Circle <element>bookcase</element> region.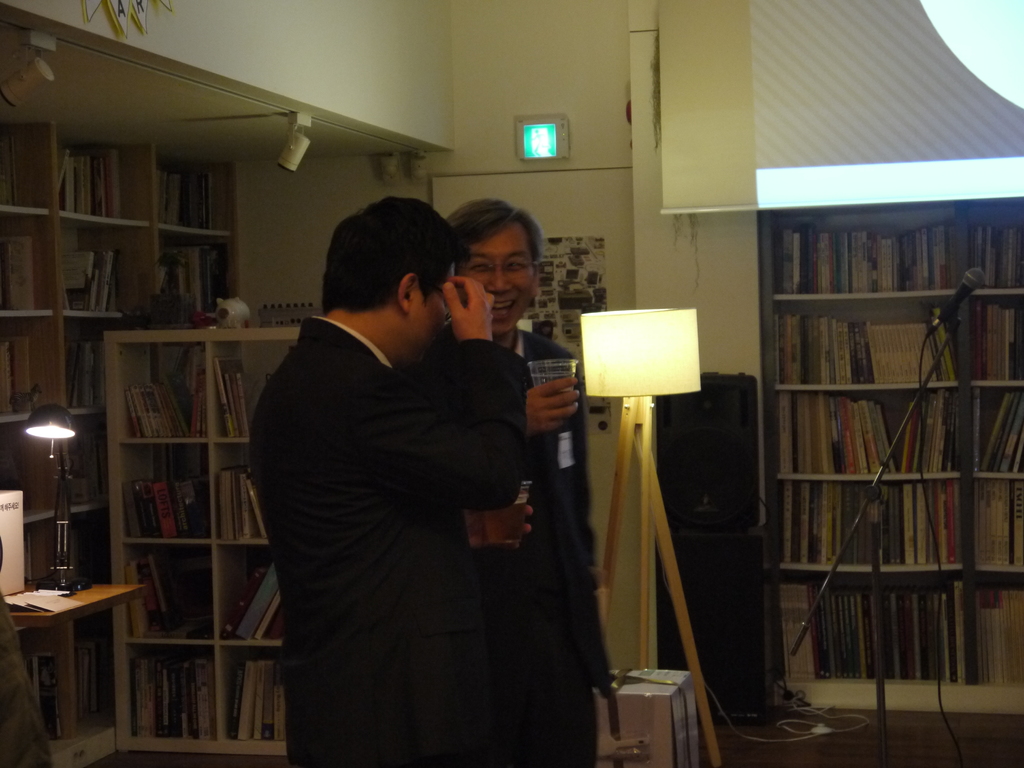
Region: x1=0, y1=125, x2=241, y2=767.
